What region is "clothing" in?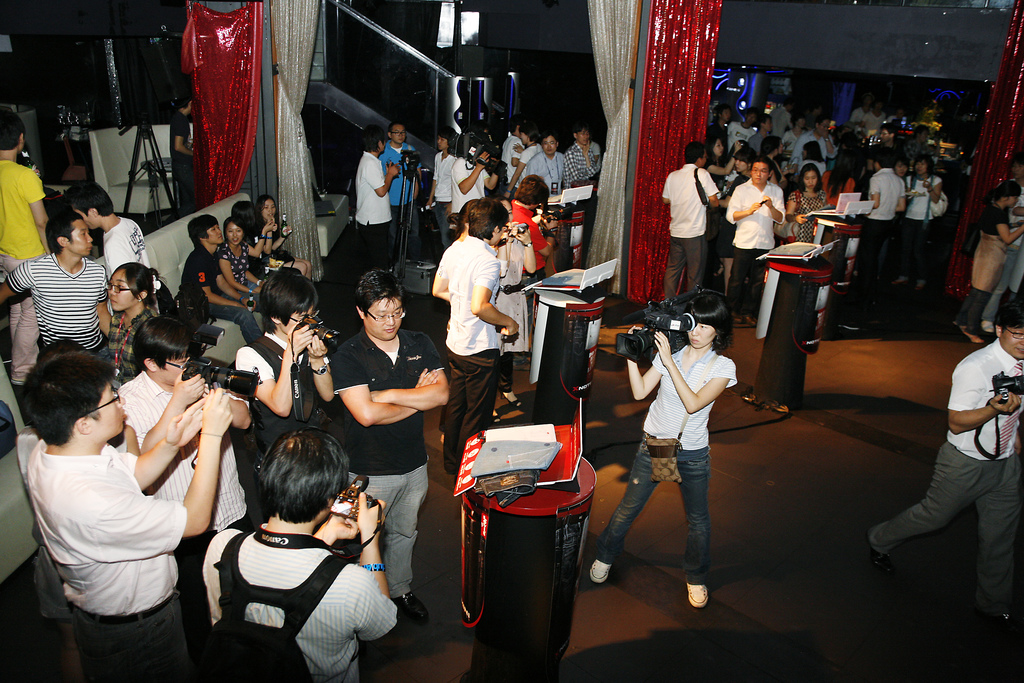
[x1=0, y1=250, x2=103, y2=356].
